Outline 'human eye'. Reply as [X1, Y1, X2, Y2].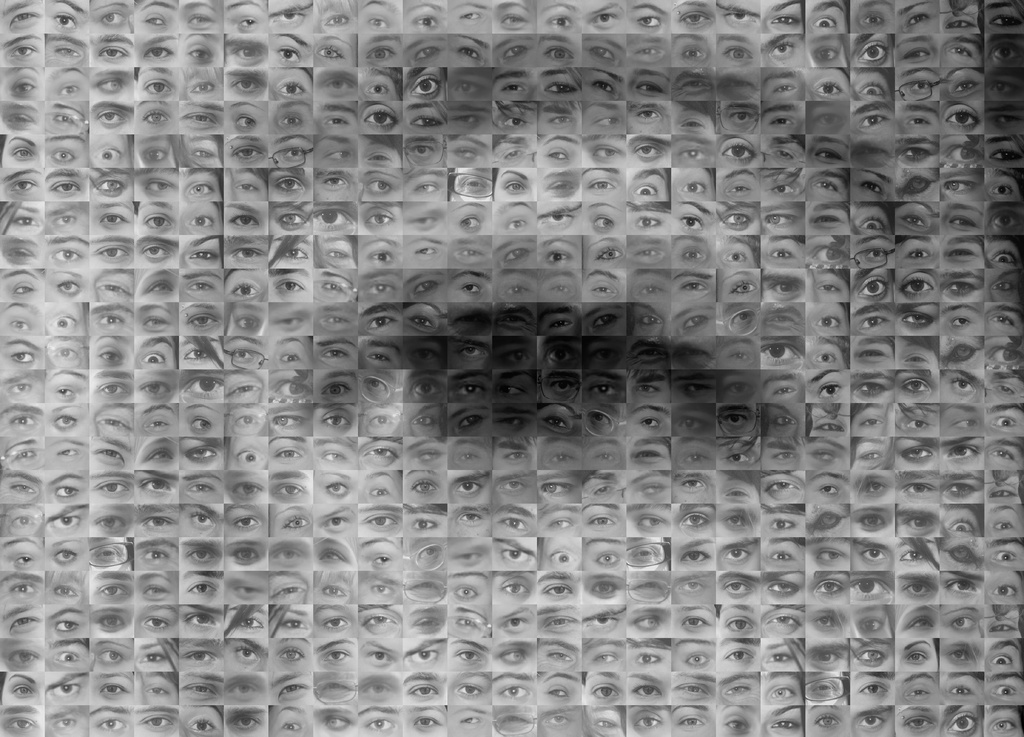
[815, 577, 844, 596].
